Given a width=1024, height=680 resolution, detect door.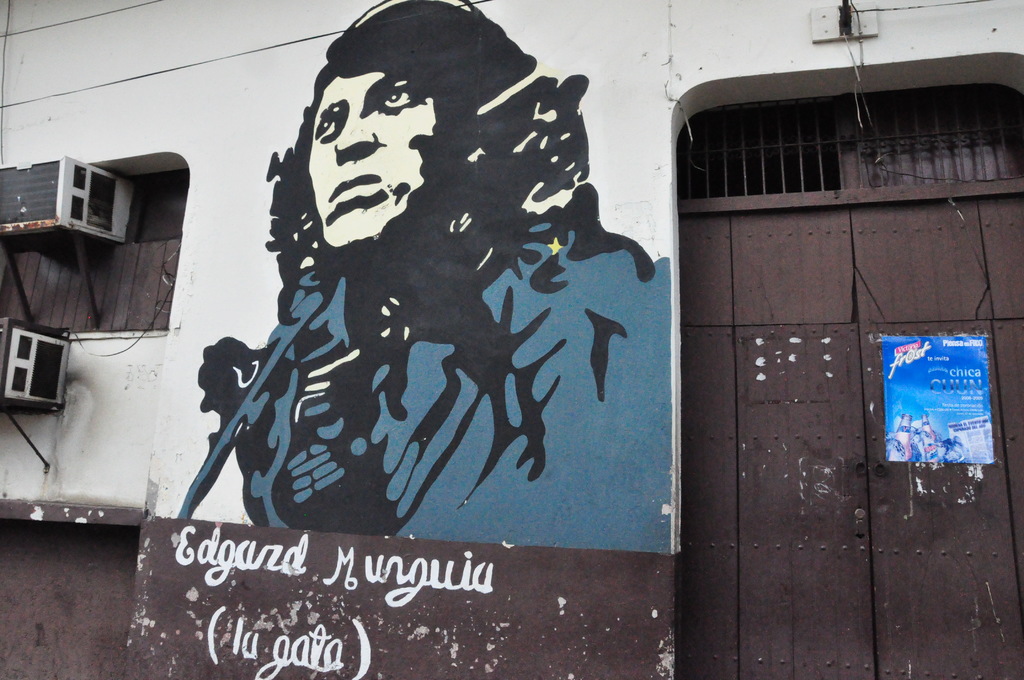
[x1=735, y1=334, x2=876, y2=679].
